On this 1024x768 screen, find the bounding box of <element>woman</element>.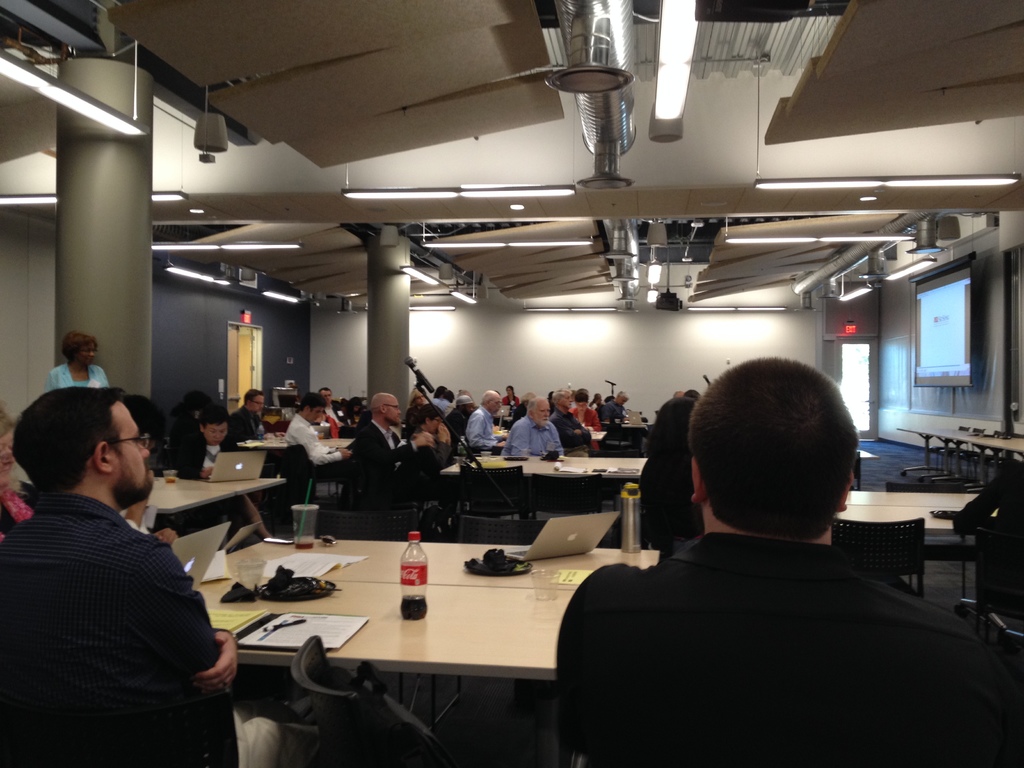
Bounding box: 504 384 521 409.
